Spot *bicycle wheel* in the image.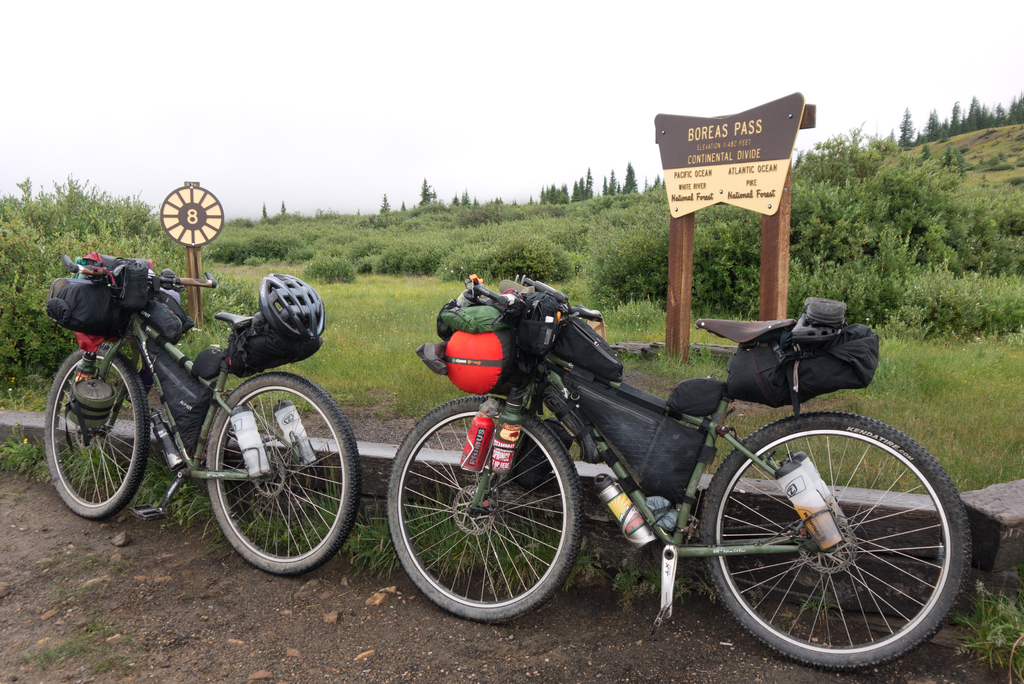
*bicycle wheel* found at {"left": 696, "top": 410, "right": 973, "bottom": 670}.
